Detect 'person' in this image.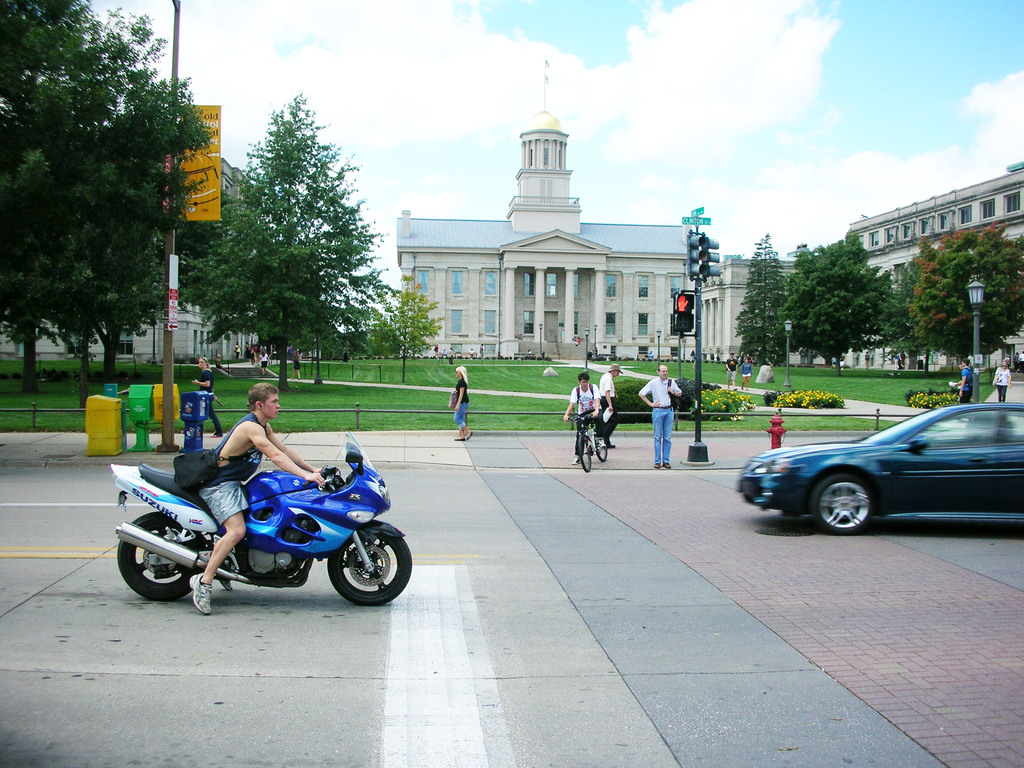
Detection: box(641, 364, 683, 465).
